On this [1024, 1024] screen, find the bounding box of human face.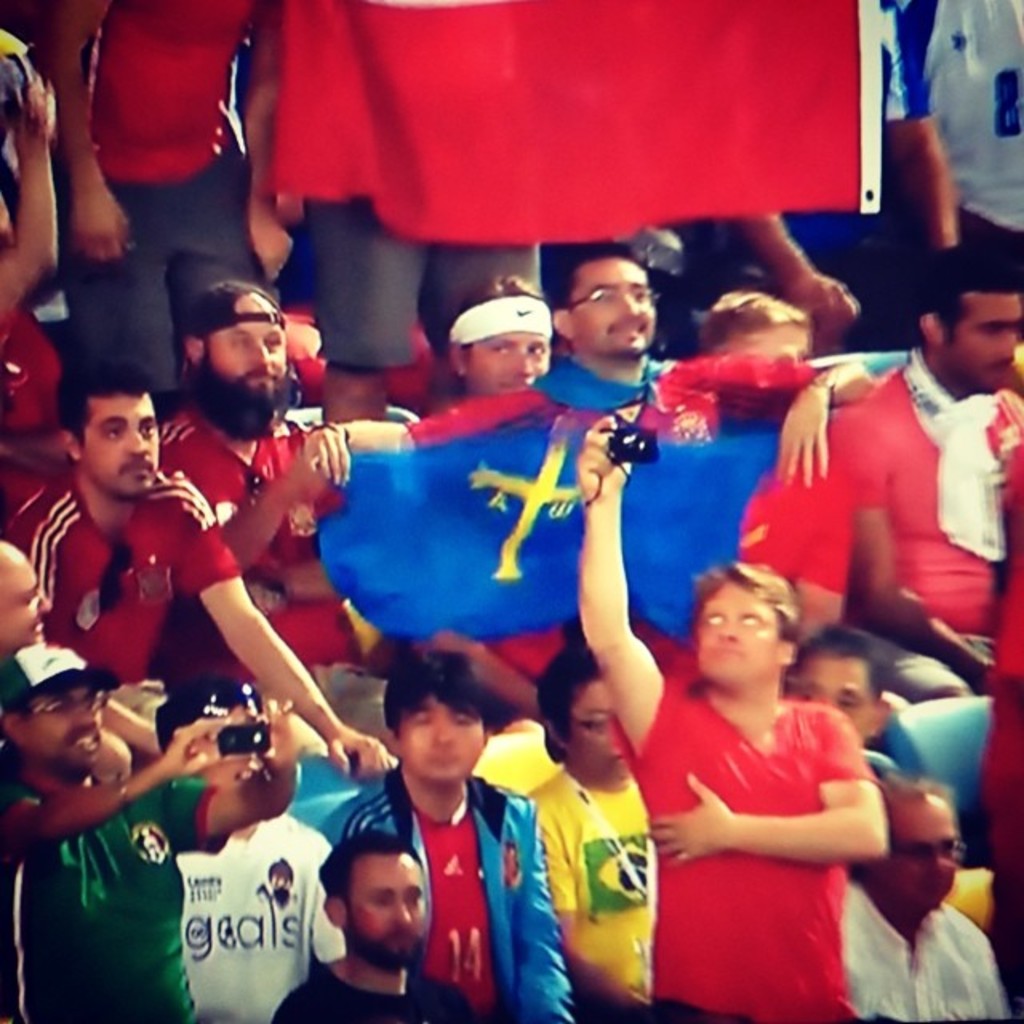
Bounding box: select_region(880, 803, 966, 910).
